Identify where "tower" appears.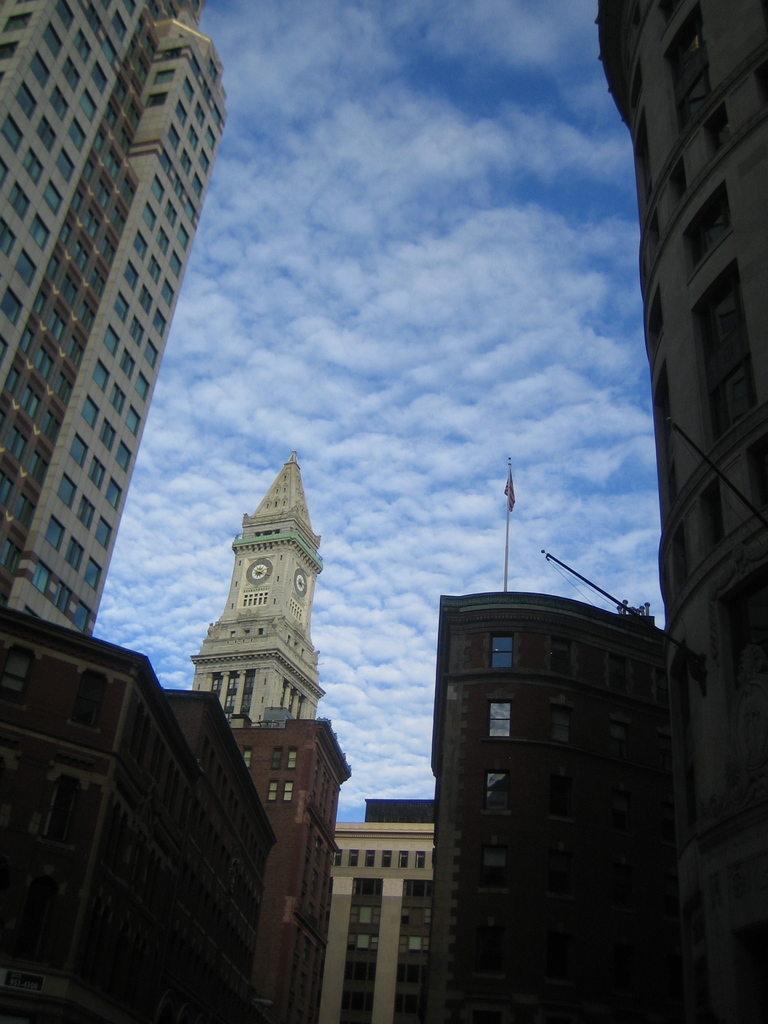
Appears at x1=312 y1=794 x2=439 y2=1023.
